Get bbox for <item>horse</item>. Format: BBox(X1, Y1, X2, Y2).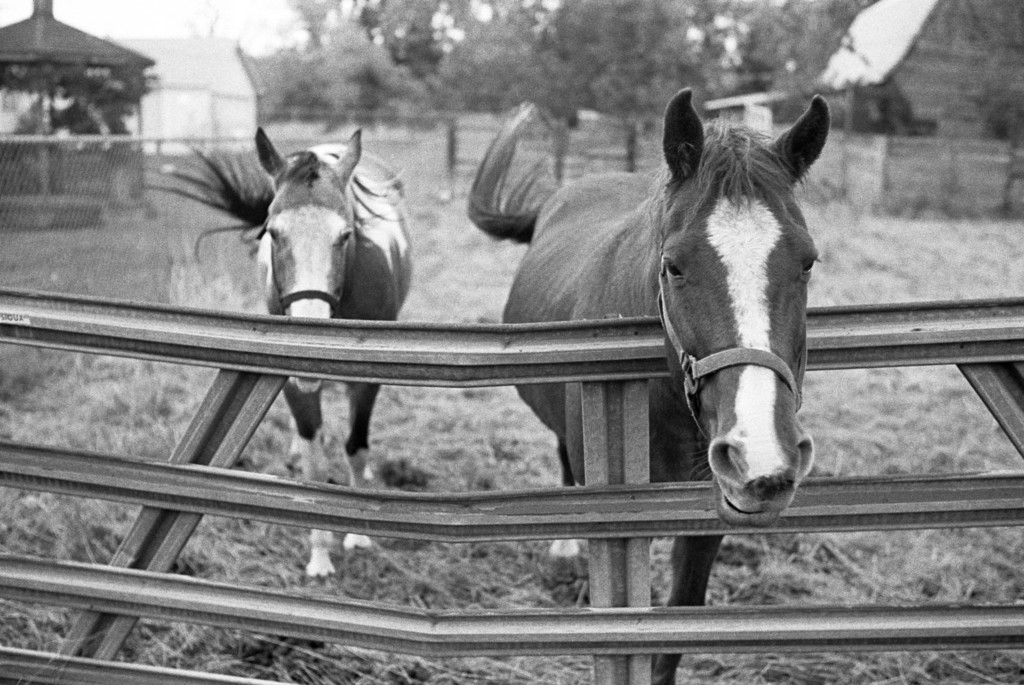
BBox(463, 98, 834, 684).
